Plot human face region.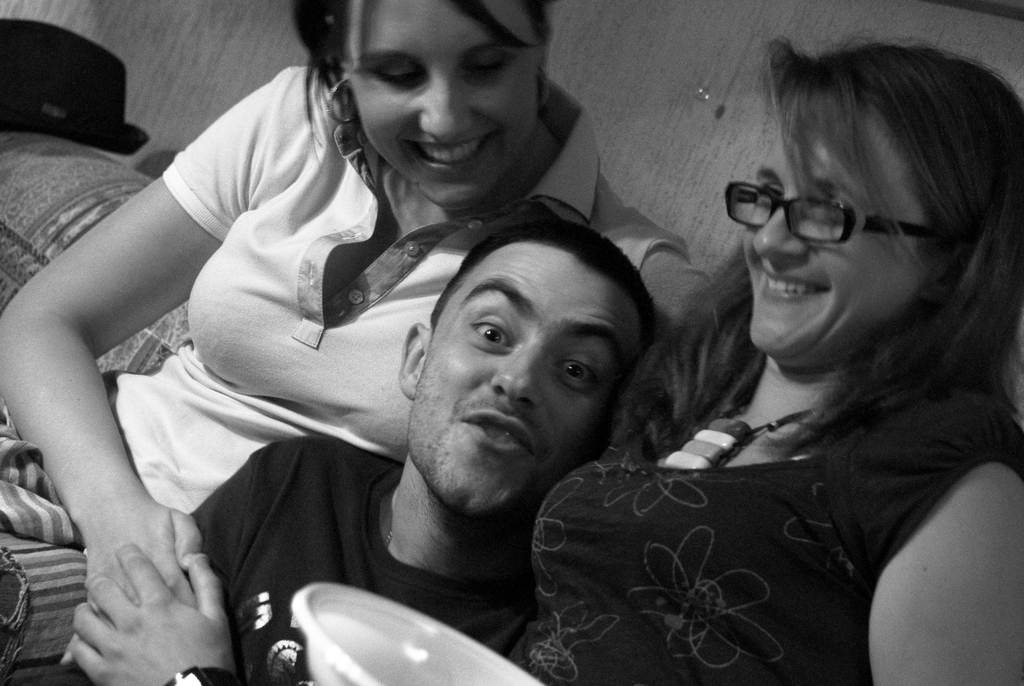
Plotted at <box>419,243,650,516</box>.
